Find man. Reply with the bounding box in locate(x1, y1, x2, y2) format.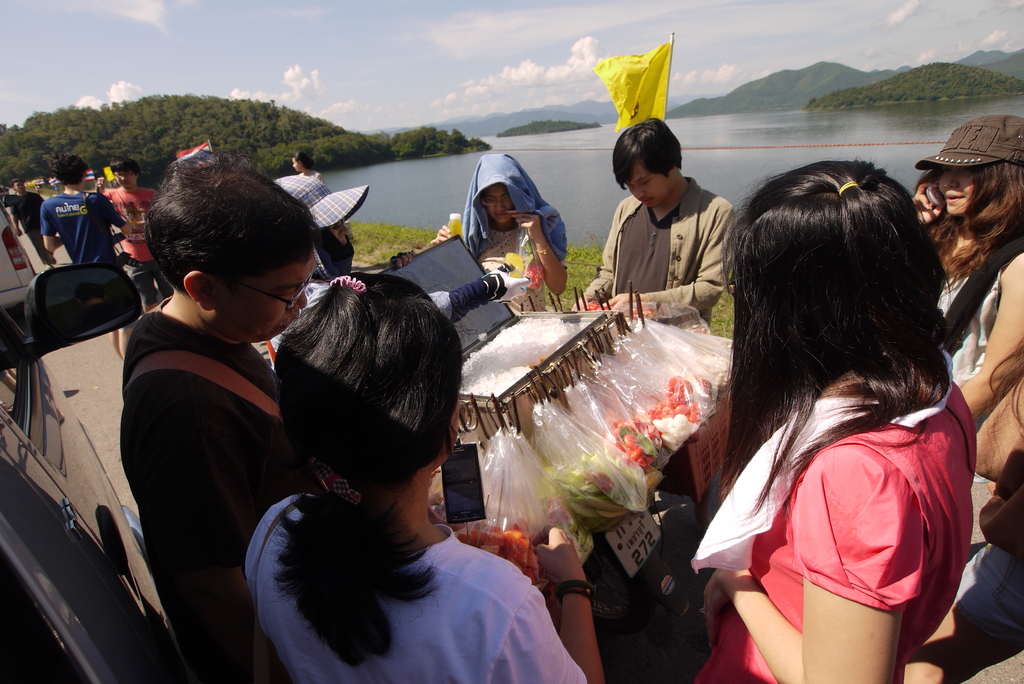
locate(42, 152, 139, 329).
